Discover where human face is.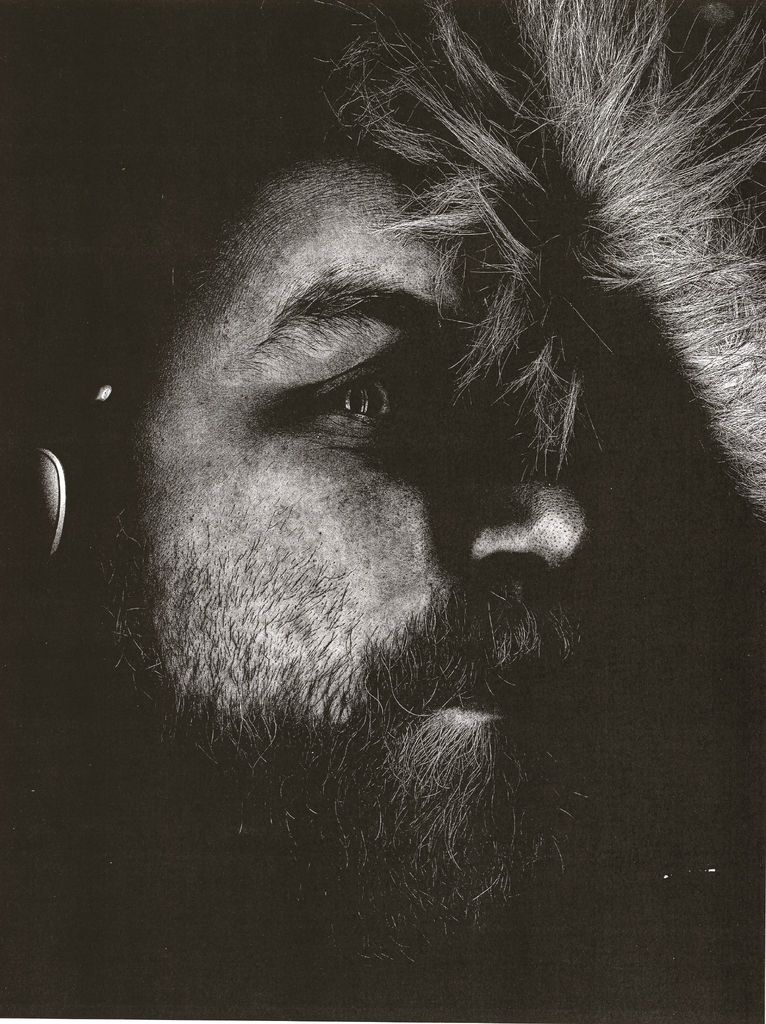
Discovered at l=102, t=162, r=601, b=995.
